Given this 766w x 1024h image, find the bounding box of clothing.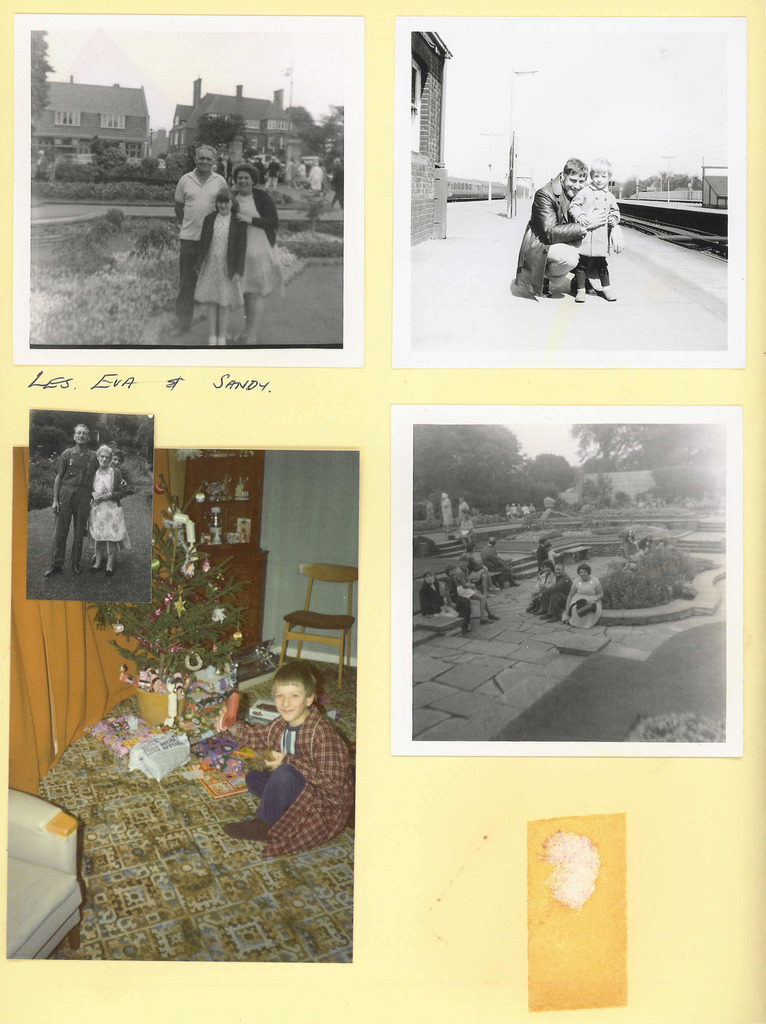
box=[309, 167, 326, 191].
